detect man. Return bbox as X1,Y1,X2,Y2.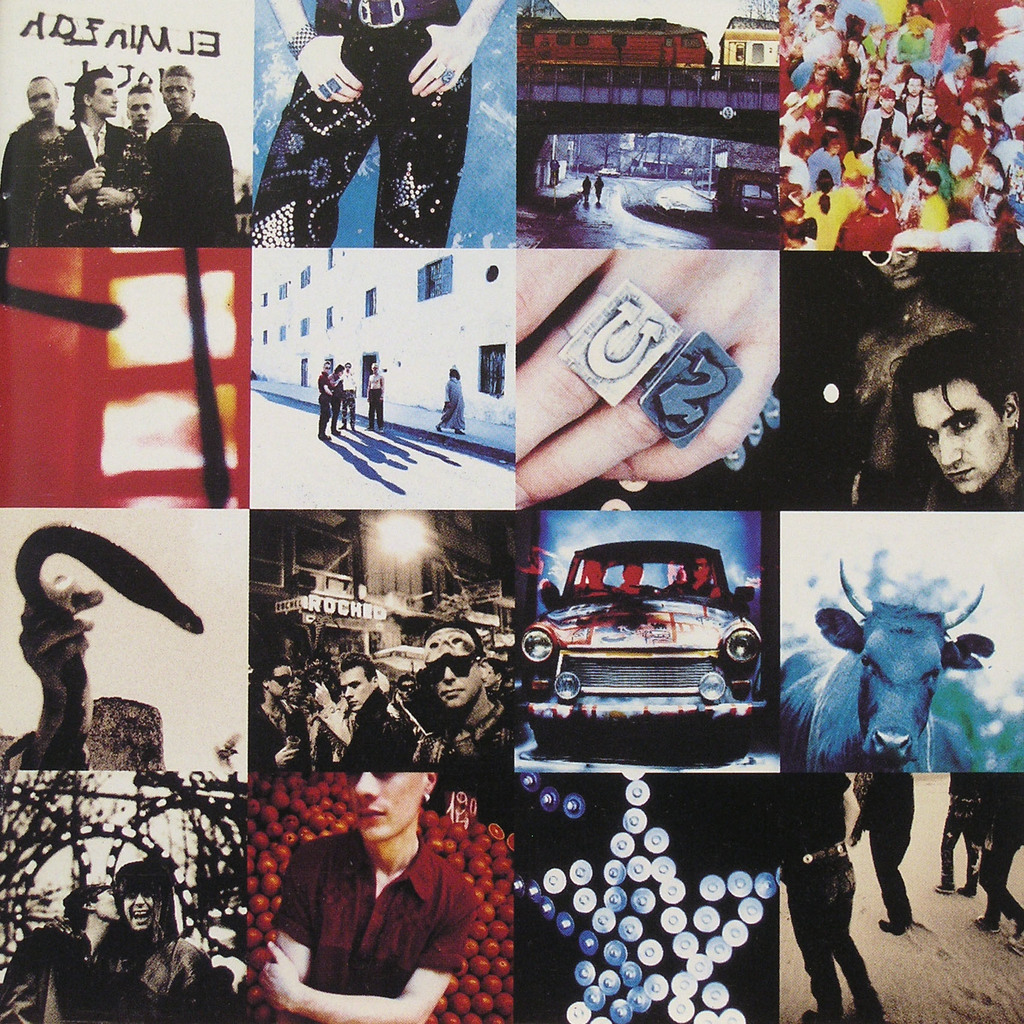
392,669,419,699.
